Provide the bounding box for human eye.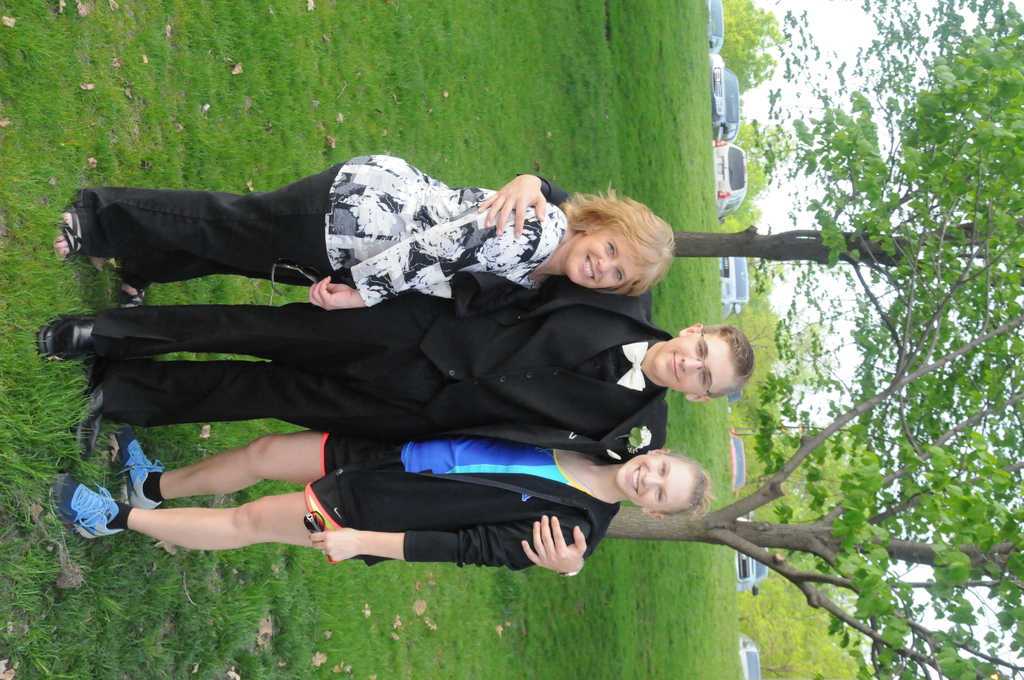
rect(657, 460, 666, 480).
